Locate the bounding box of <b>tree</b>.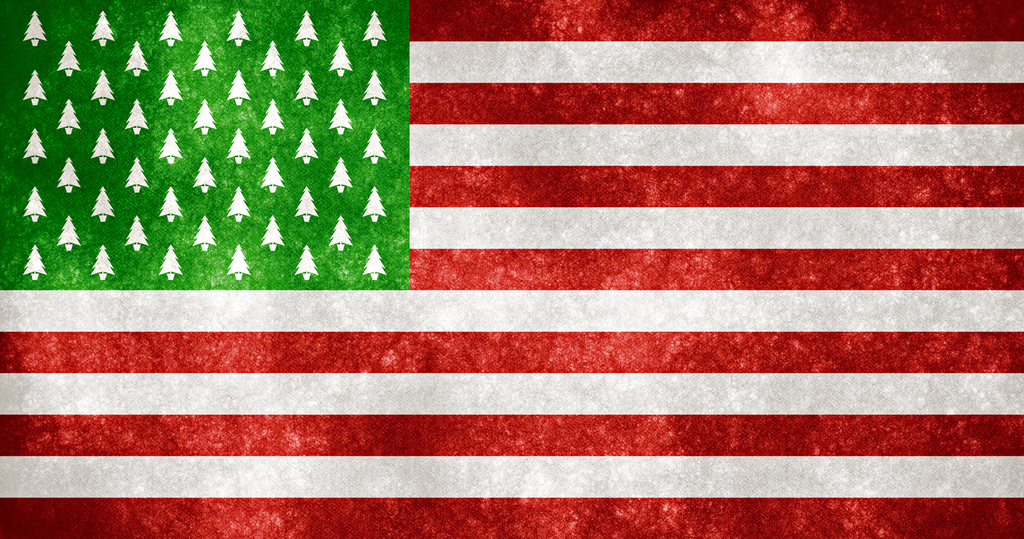
Bounding box: box=[227, 188, 252, 219].
